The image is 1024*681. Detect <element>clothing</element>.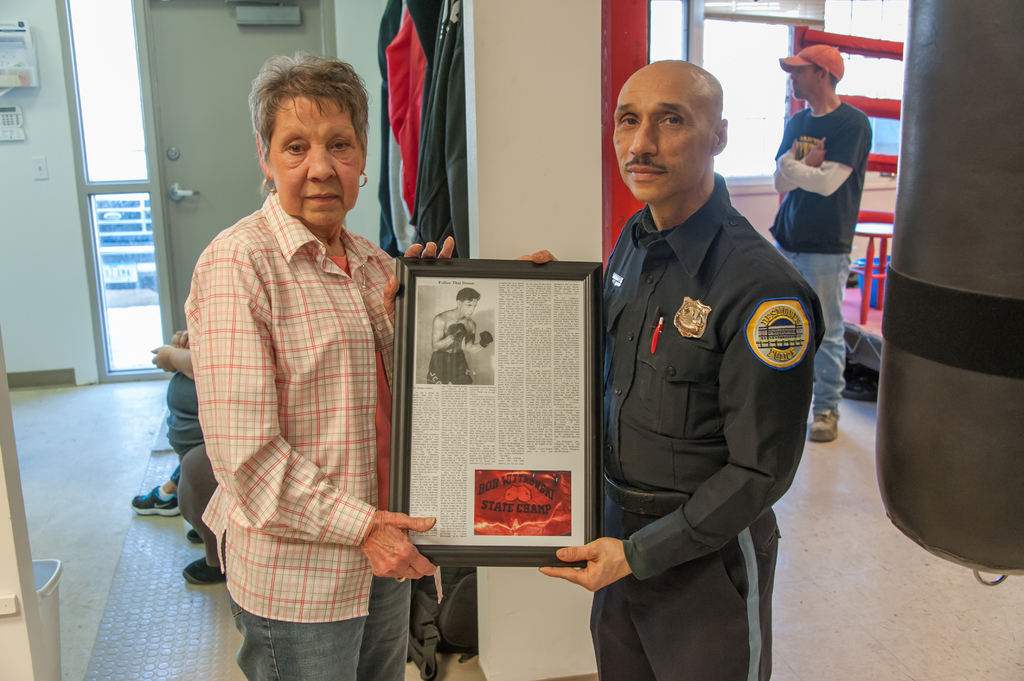
Detection: locate(576, 170, 822, 680).
